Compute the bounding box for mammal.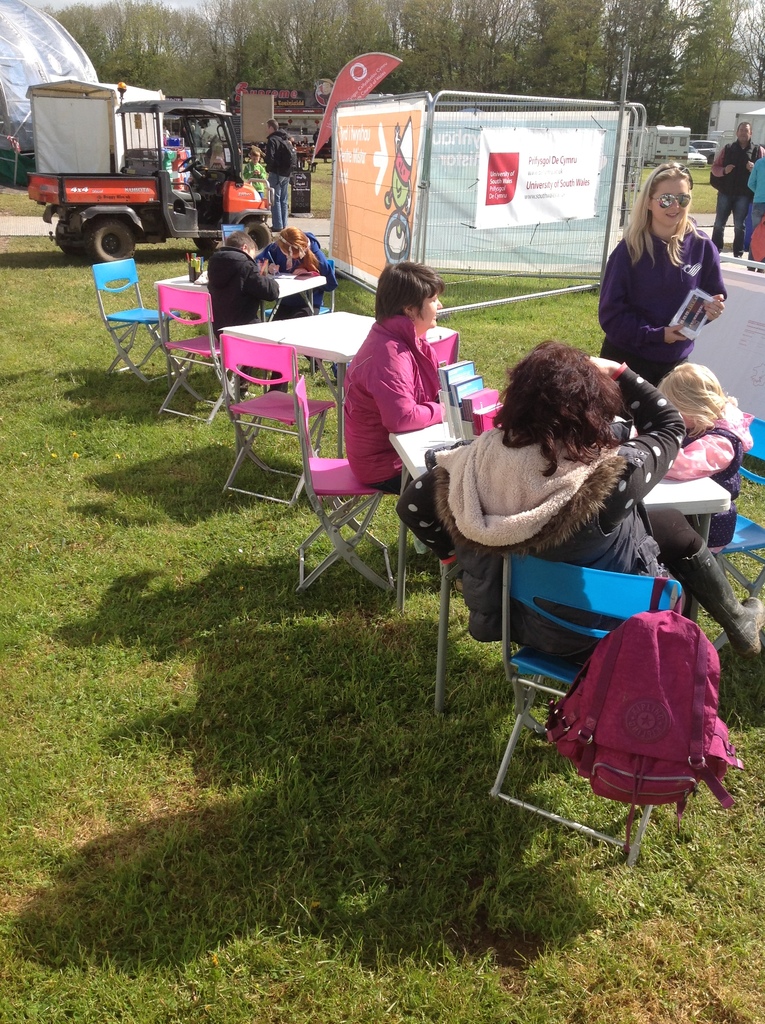
l=447, t=360, r=725, b=835.
